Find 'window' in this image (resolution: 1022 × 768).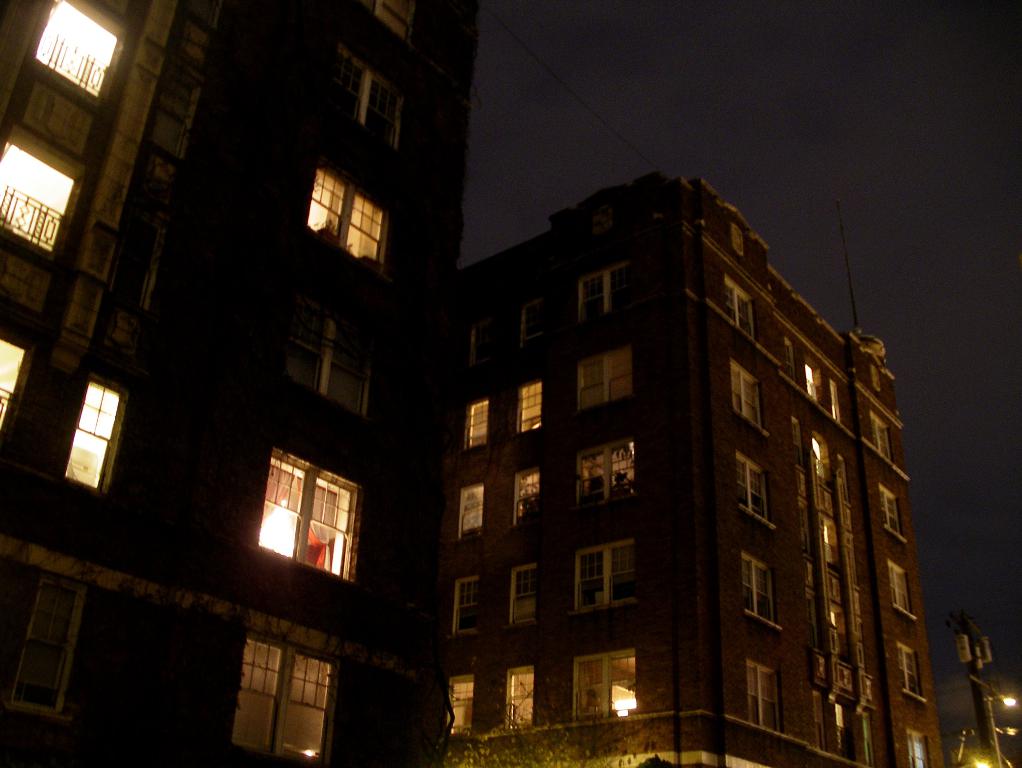
detection(717, 362, 771, 442).
